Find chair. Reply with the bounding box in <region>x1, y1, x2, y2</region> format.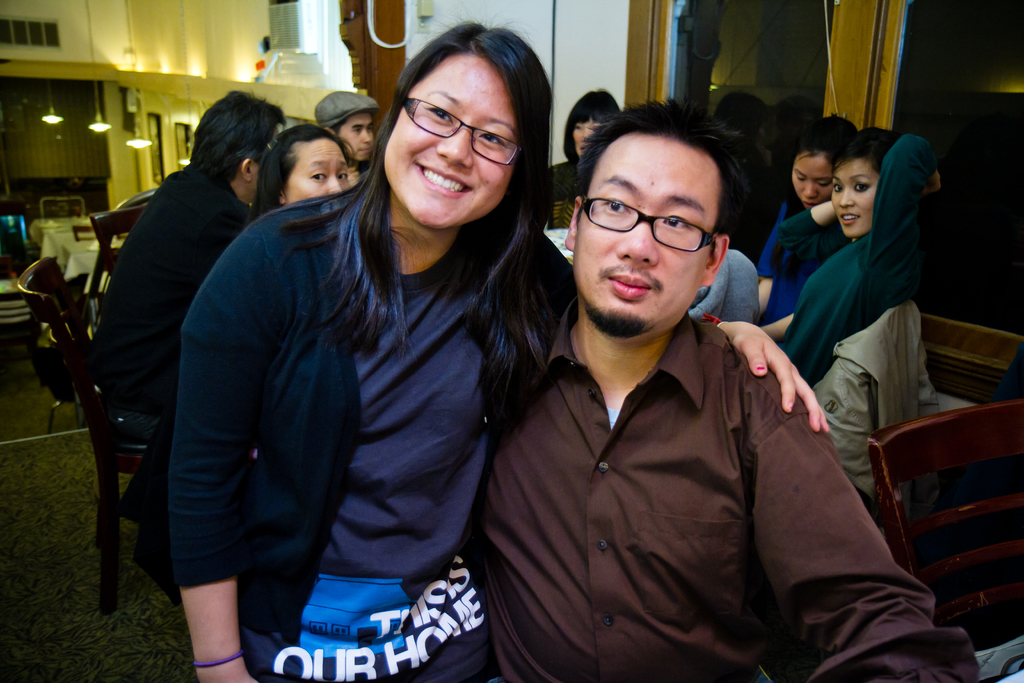
<region>63, 283, 163, 606</region>.
